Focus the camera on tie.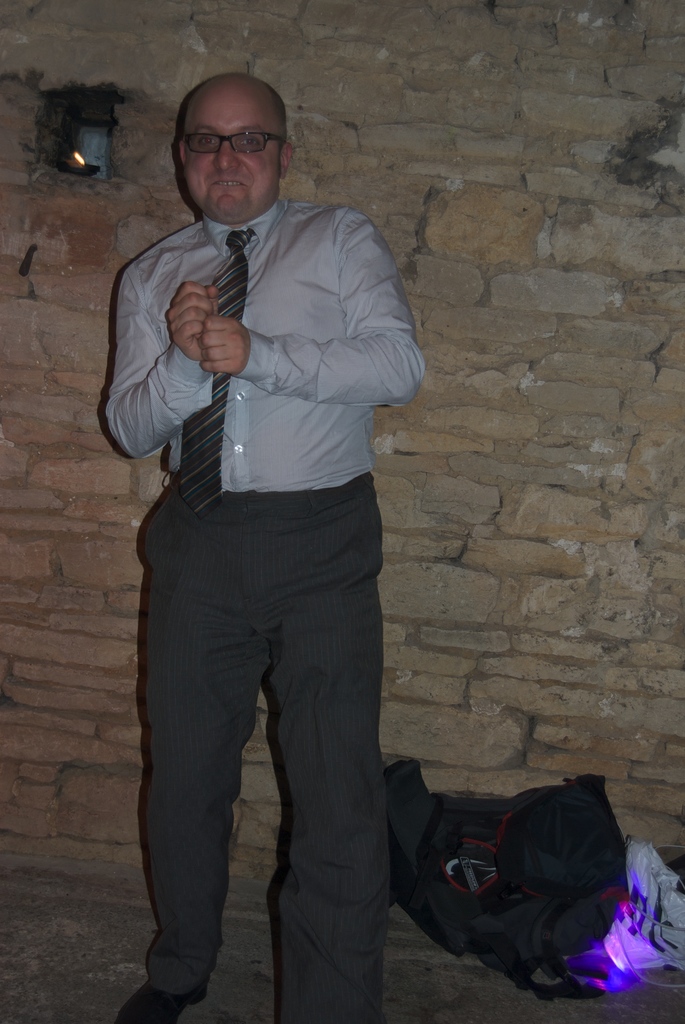
Focus region: {"x1": 174, "y1": 228, "x2": 260, "y2": 524}.
